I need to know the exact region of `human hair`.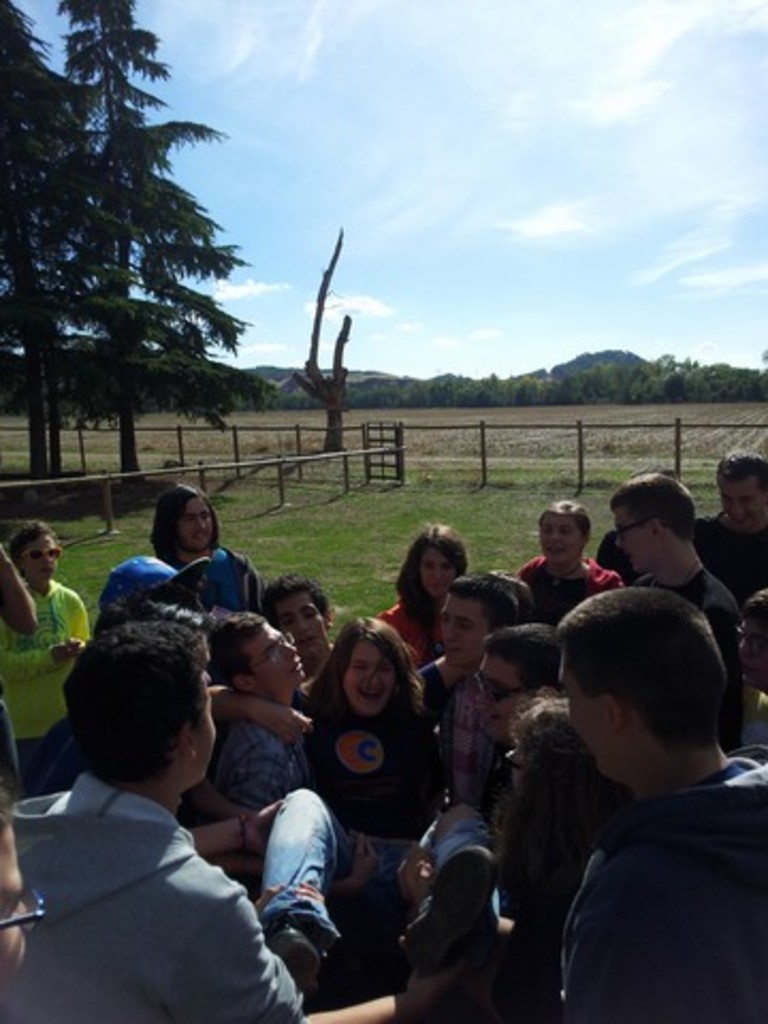
Region: (262,574,337,617).
